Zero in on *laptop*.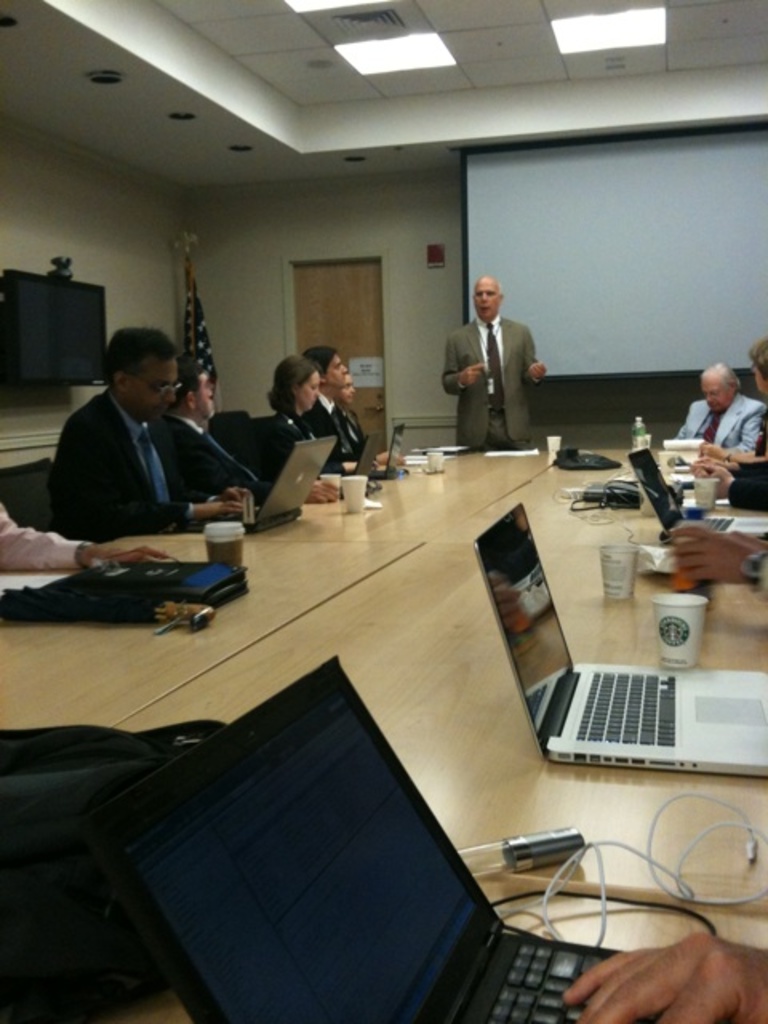
Zeroed in: box(470, 498, 765, 778).
